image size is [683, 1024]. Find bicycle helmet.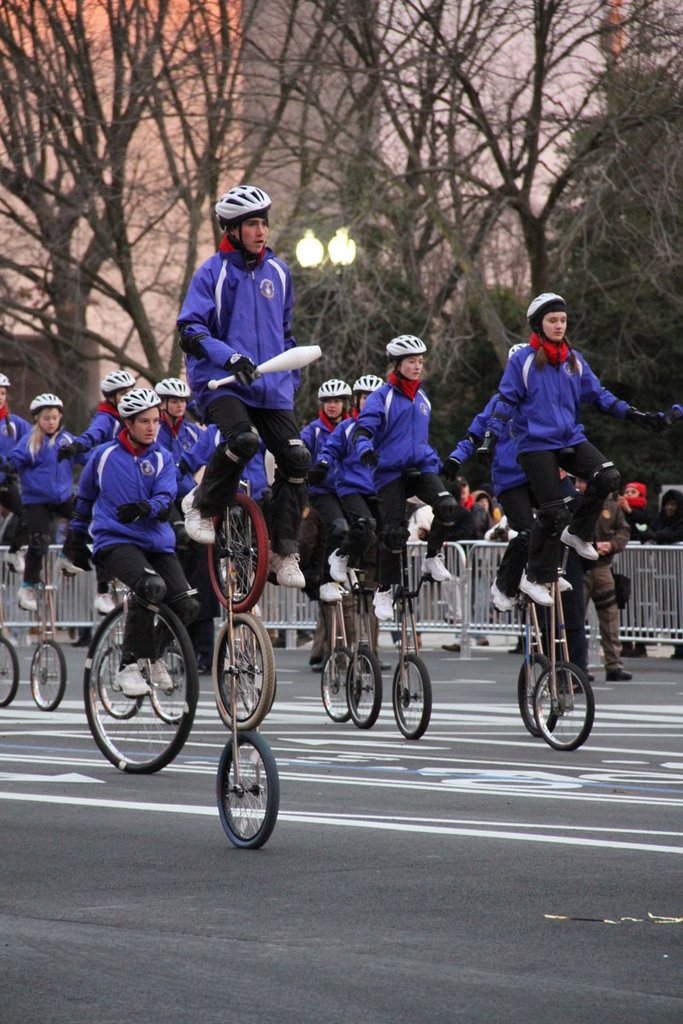
<region>104, 373, 131, 399</region>.
